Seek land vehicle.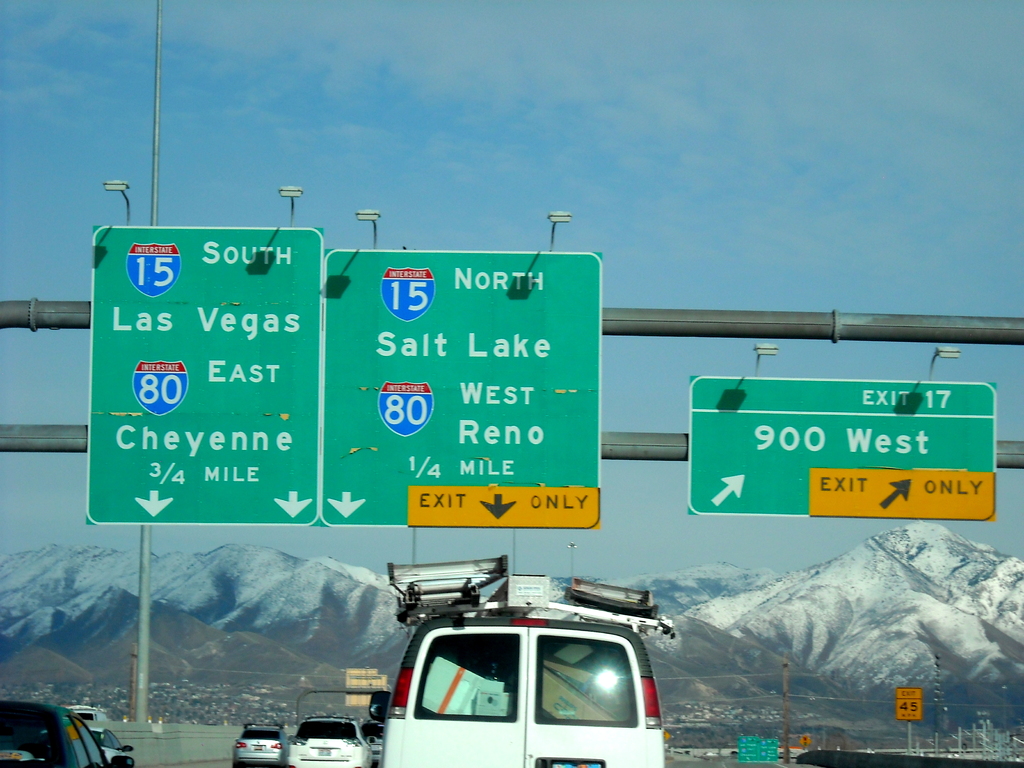
<bbox>344, 568, 678, 765</bbox>.
